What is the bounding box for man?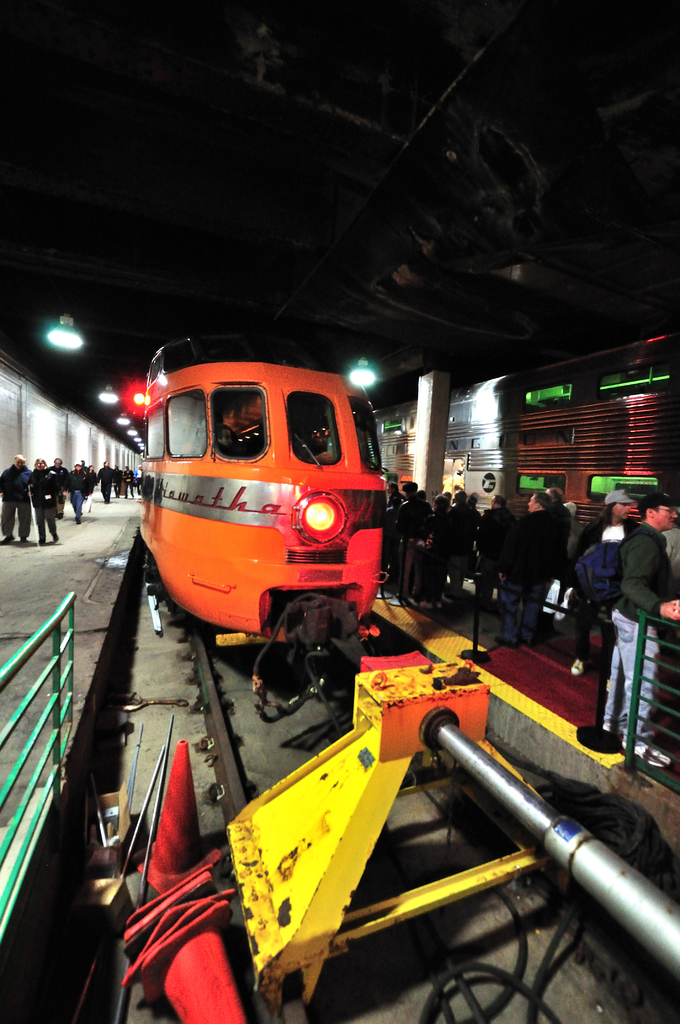
x1=105, y1=464, x2=111, y2=500.
